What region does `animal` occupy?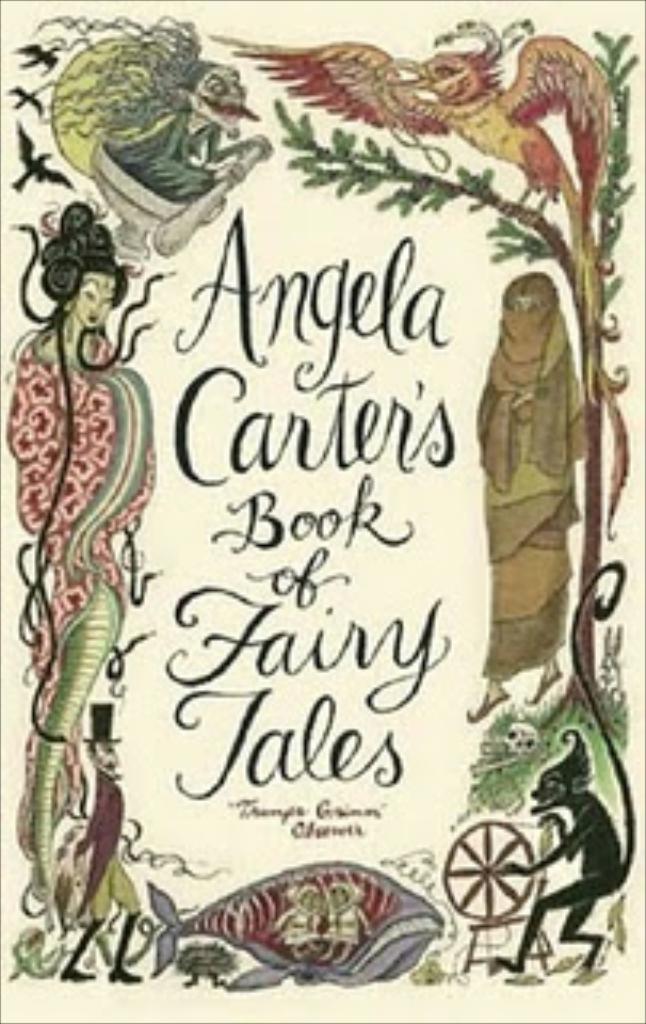
[208, 13, 614, 237].
